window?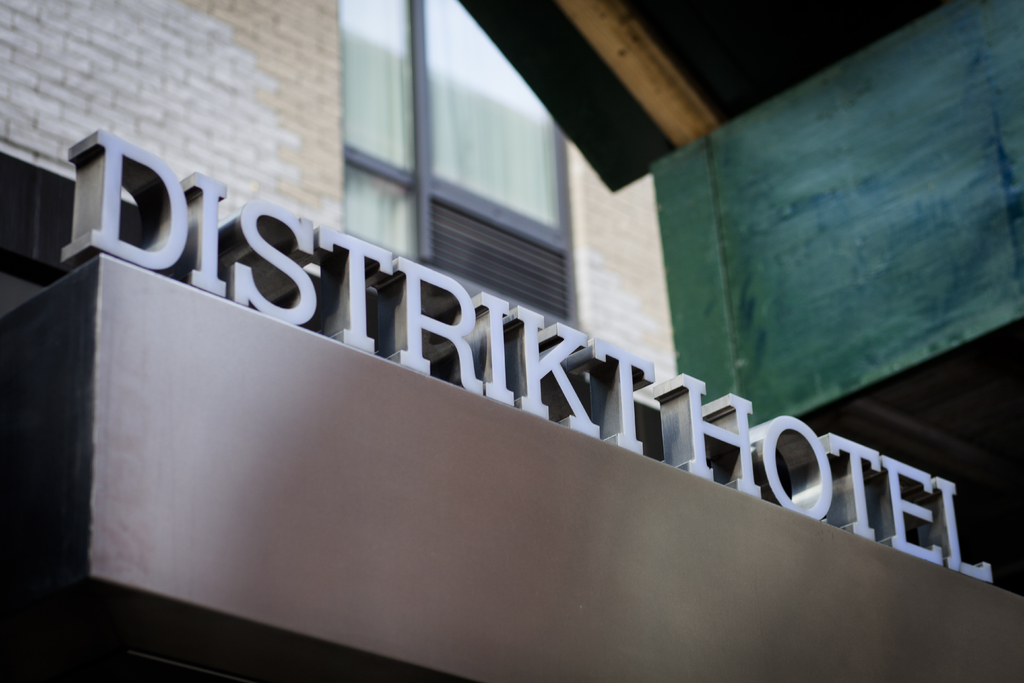
343,0,575,323
